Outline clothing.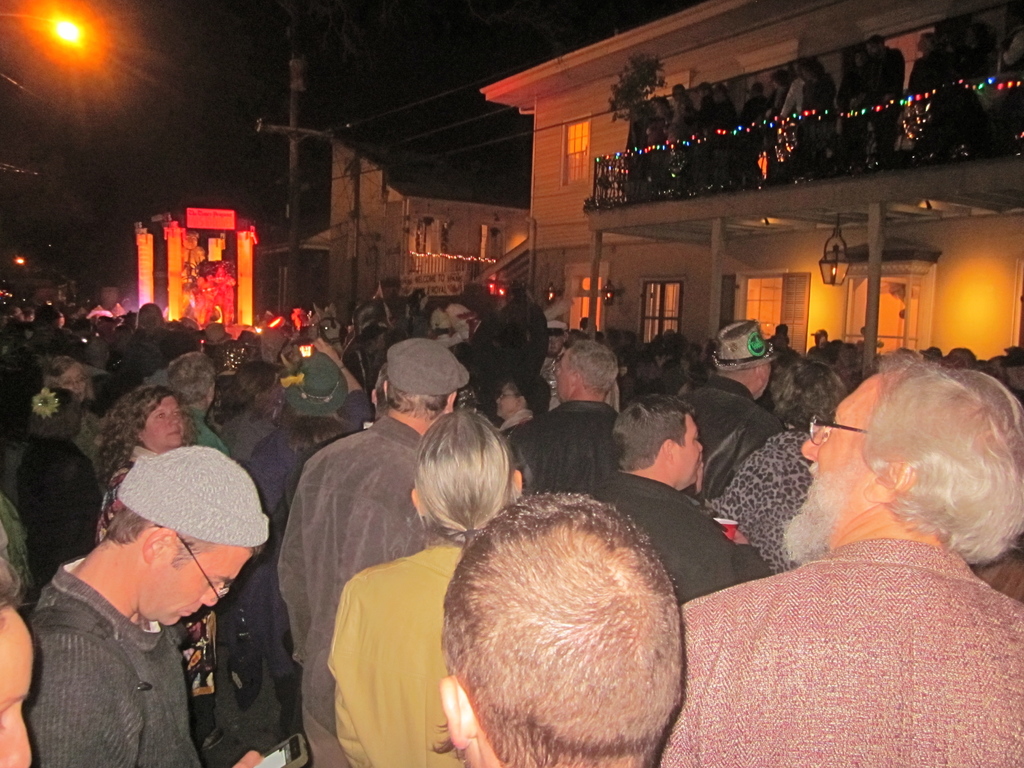
Outline: [9, 422, 91, 596].
